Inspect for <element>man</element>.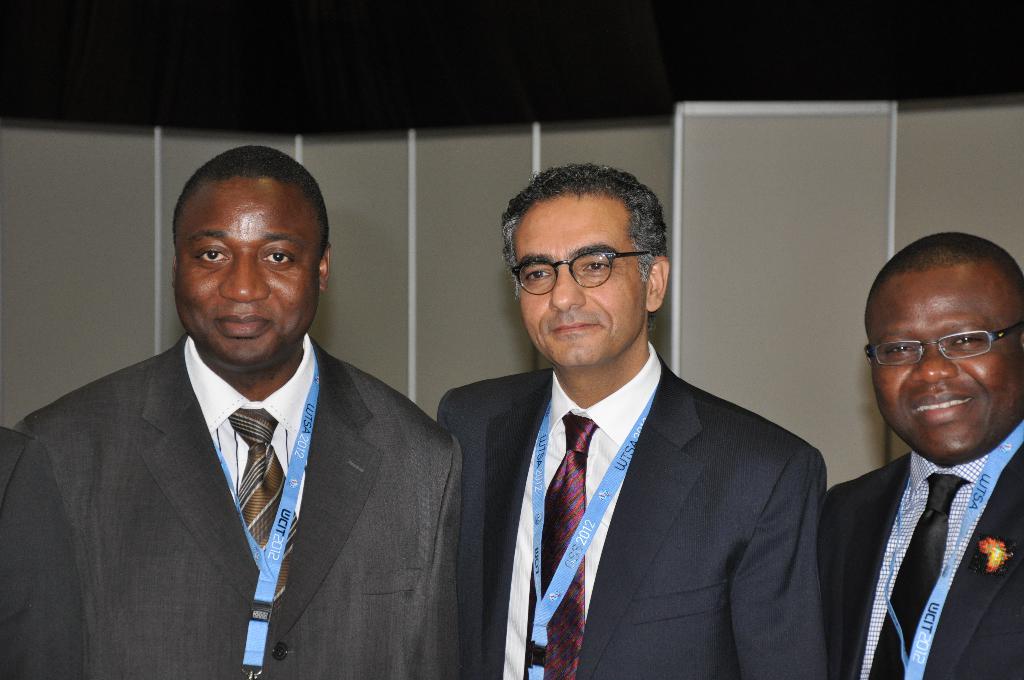
Inspection: [left=822, top=229, right=1023, bottom=679].
